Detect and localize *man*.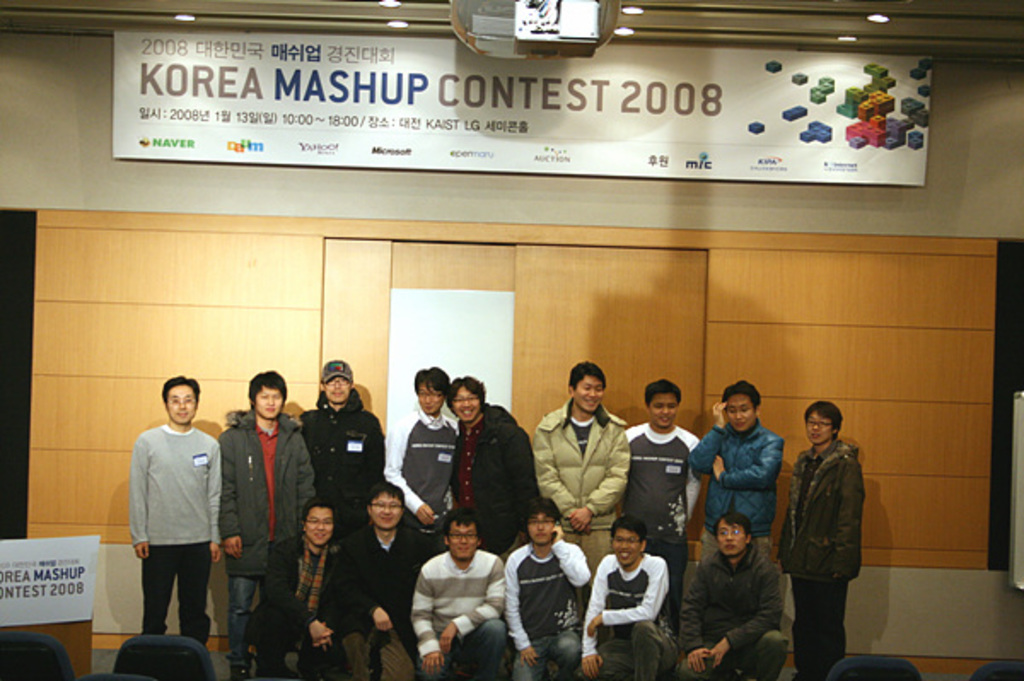
Localized at rect(382, 369, 468, 570).
